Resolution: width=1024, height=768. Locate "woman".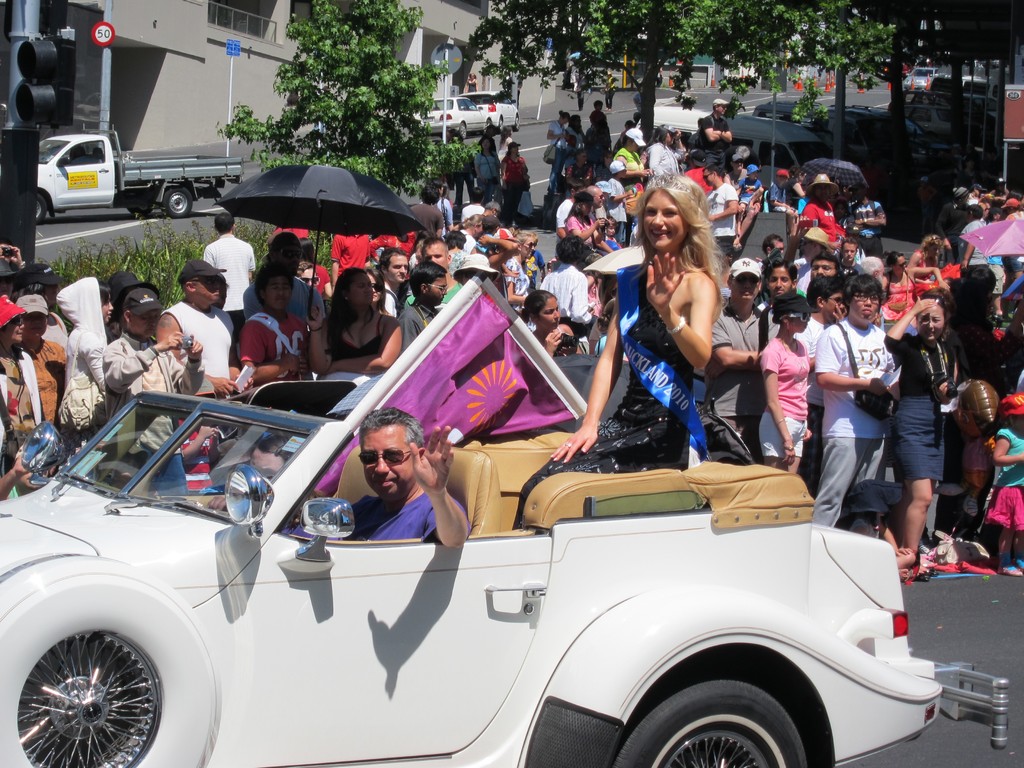
309, 266, 403, 373.
